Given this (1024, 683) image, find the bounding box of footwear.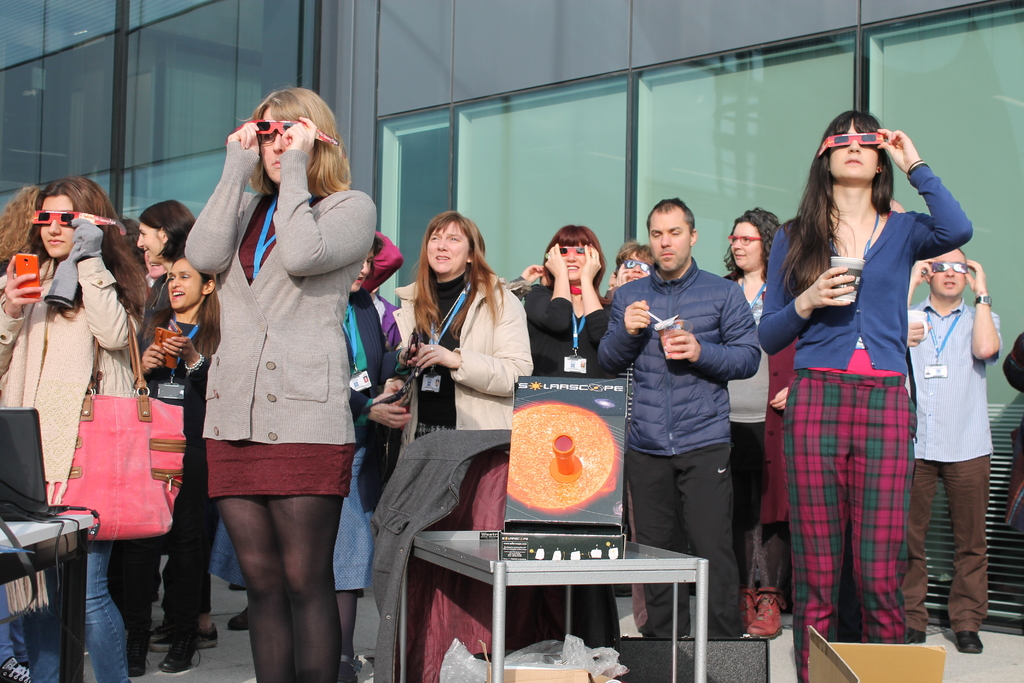
crop(166, 632, 200, 681).
